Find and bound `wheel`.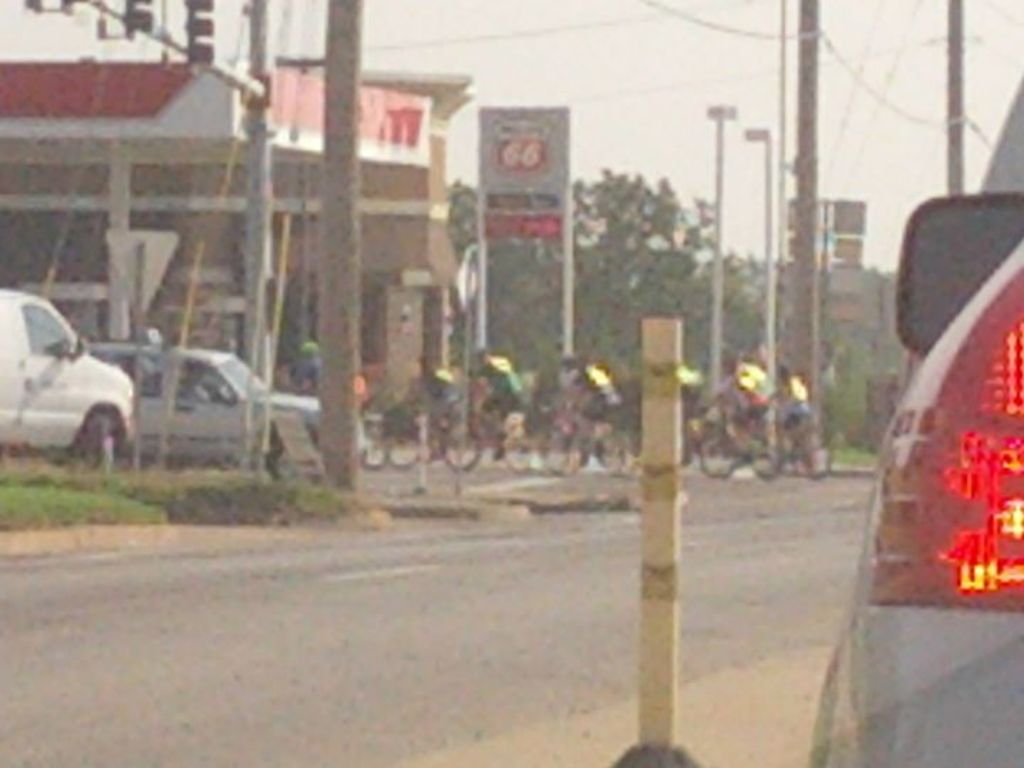
Bound: (441, 437, 478, 469).
